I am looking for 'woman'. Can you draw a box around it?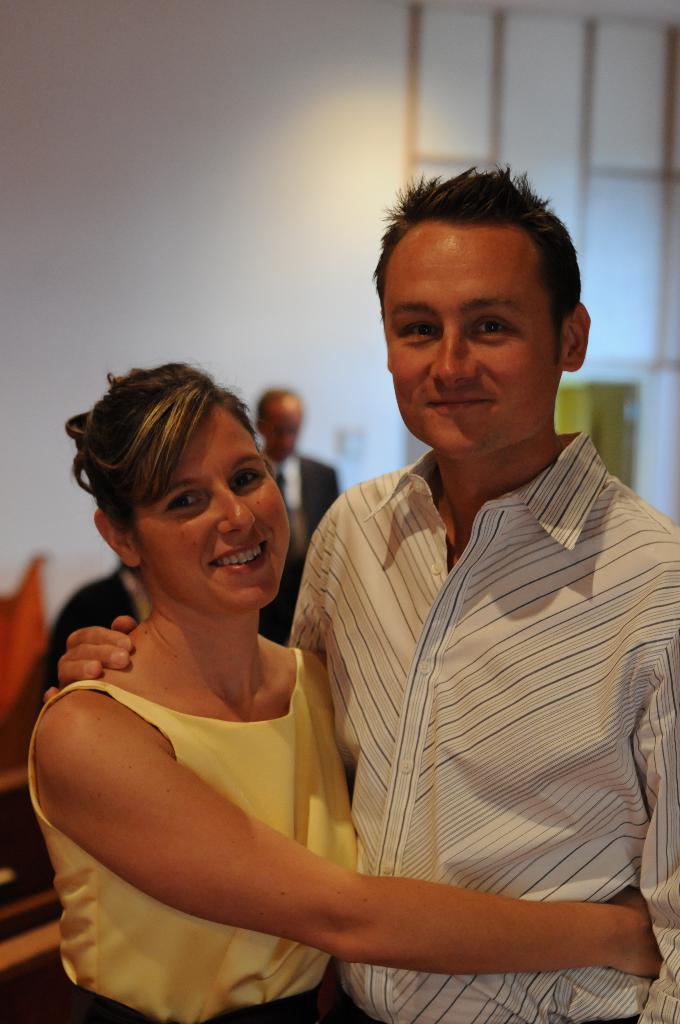
Sure, the bounding box is <bbox>25, 310, 508, 1014</bbox>.
